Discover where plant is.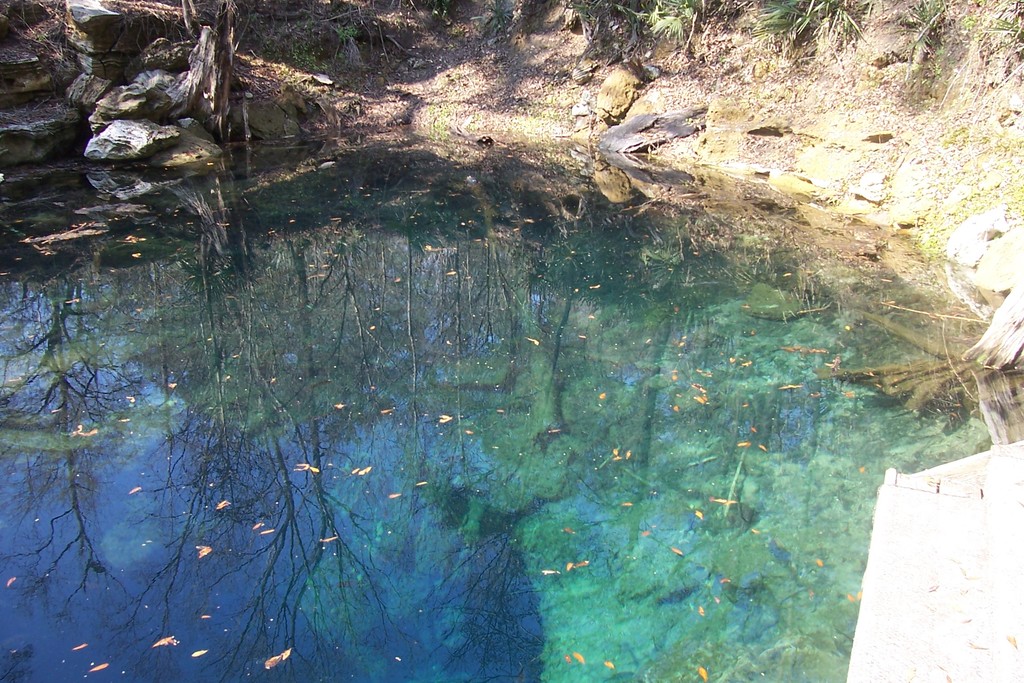
Discovered at <box>338,24,356,44</box>.
